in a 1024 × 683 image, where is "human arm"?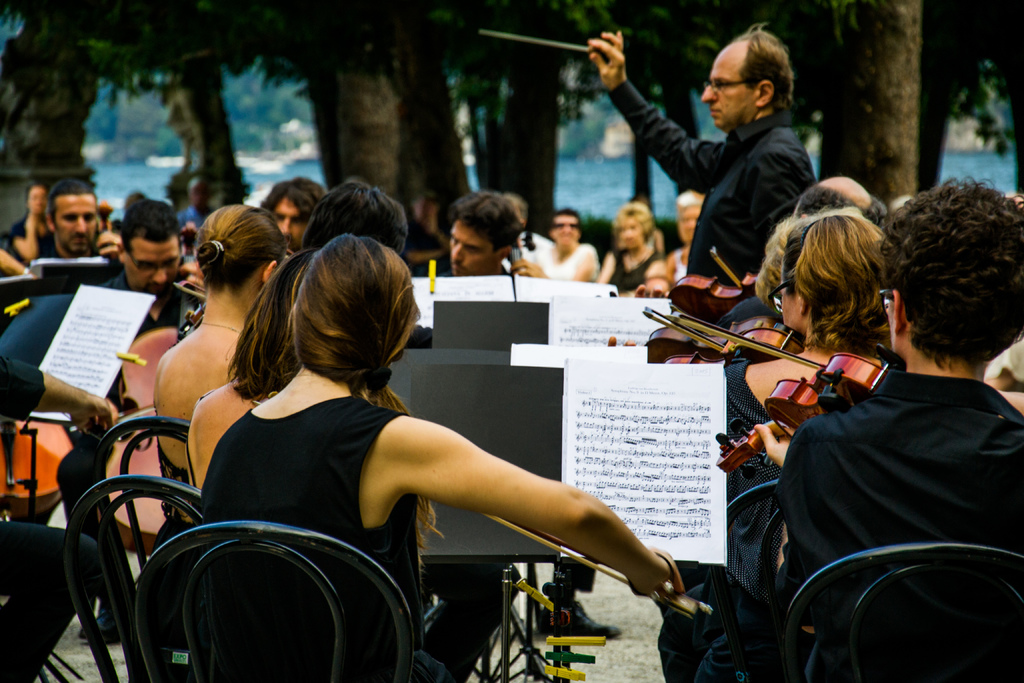
box=[757, 428, 852, 641].
